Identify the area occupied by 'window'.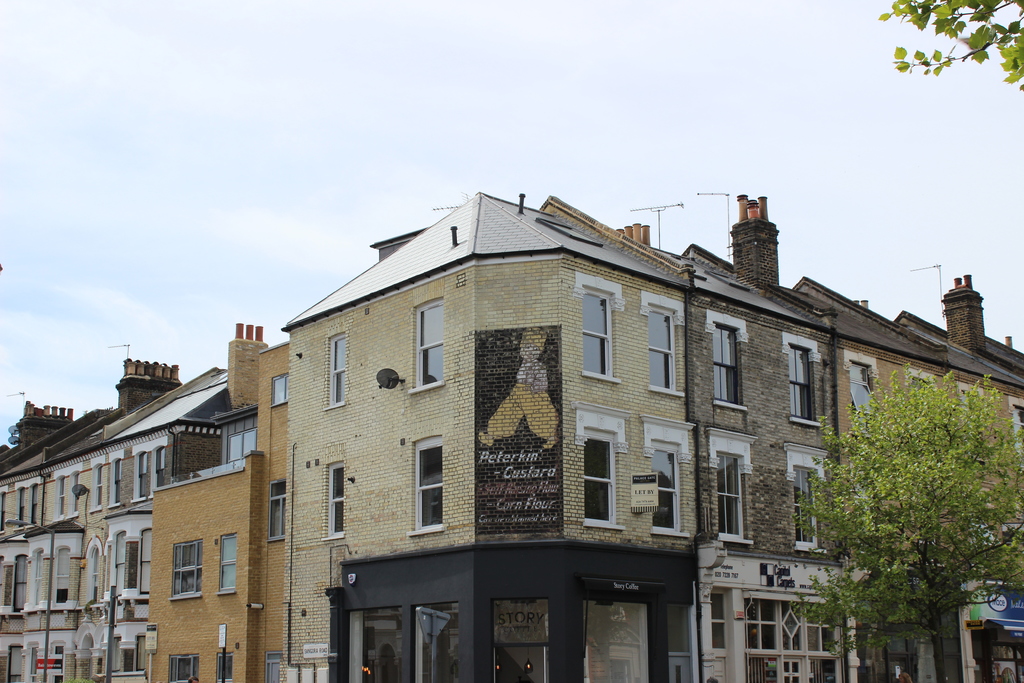
Area: {"left": 413, "top": 438, "right": 446, "bottom": 529}.
